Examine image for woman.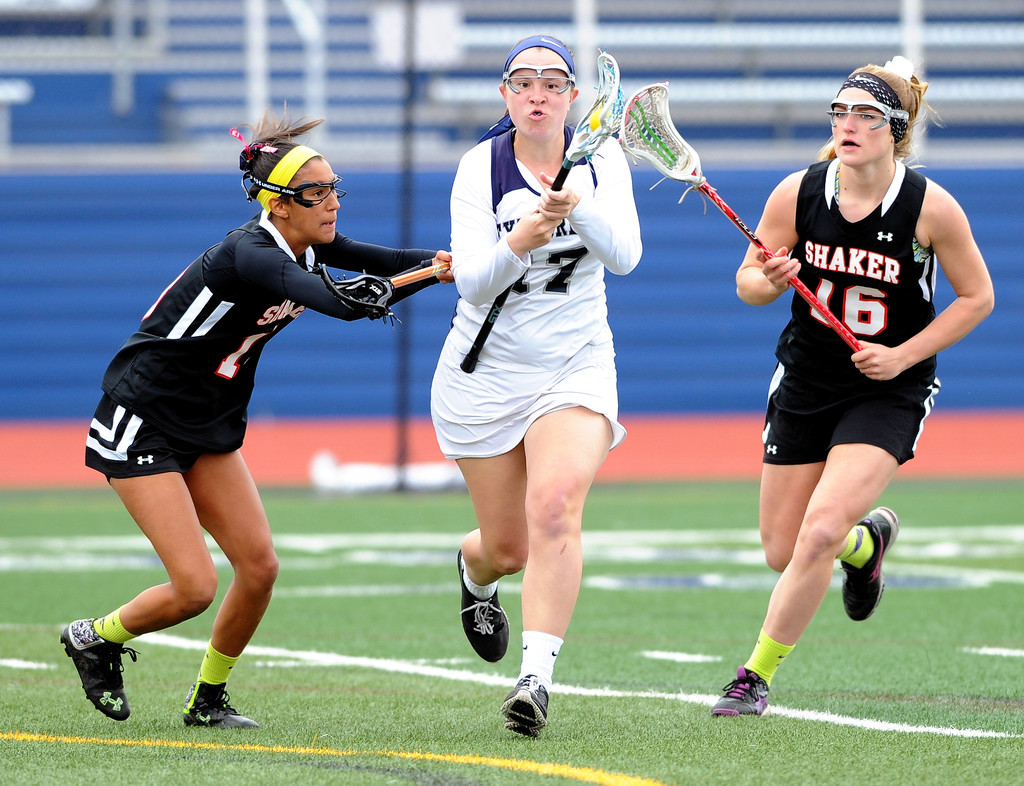
Examination result: bbox=[710, 56, 992, 717].
